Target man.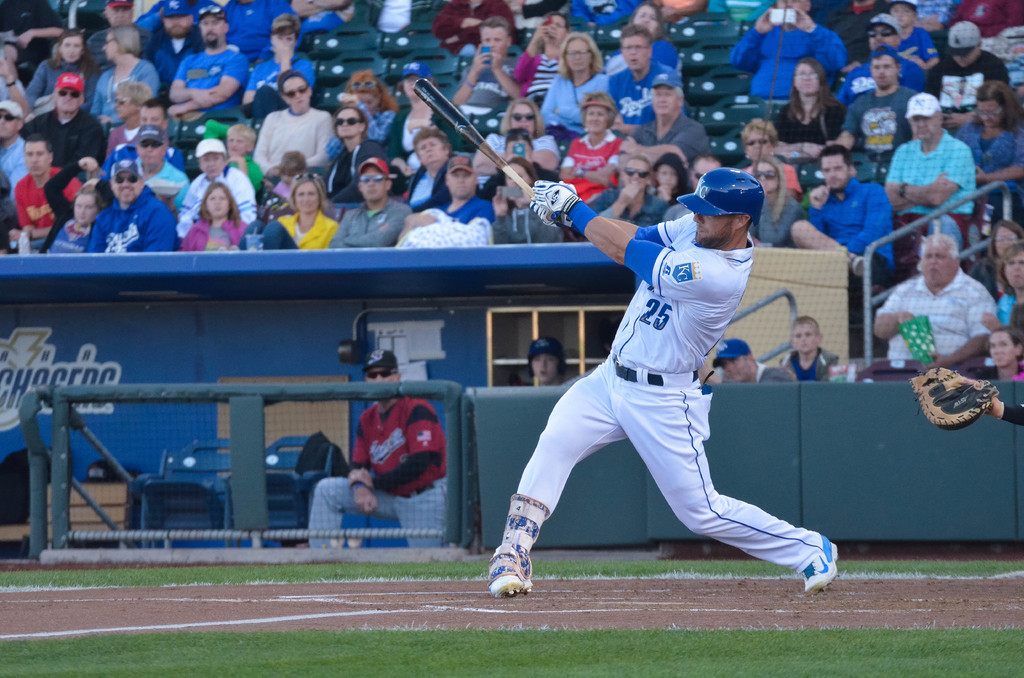
Target region: crop(303, 347, 444, 545).
